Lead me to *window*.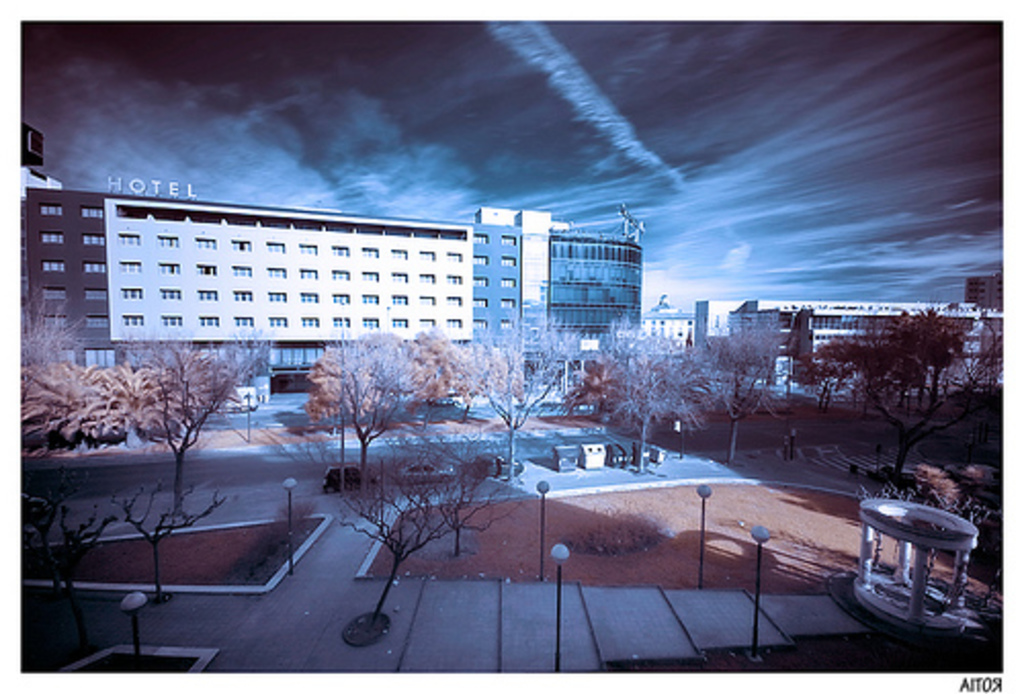
Lead to [37, 203, 63, 221].
